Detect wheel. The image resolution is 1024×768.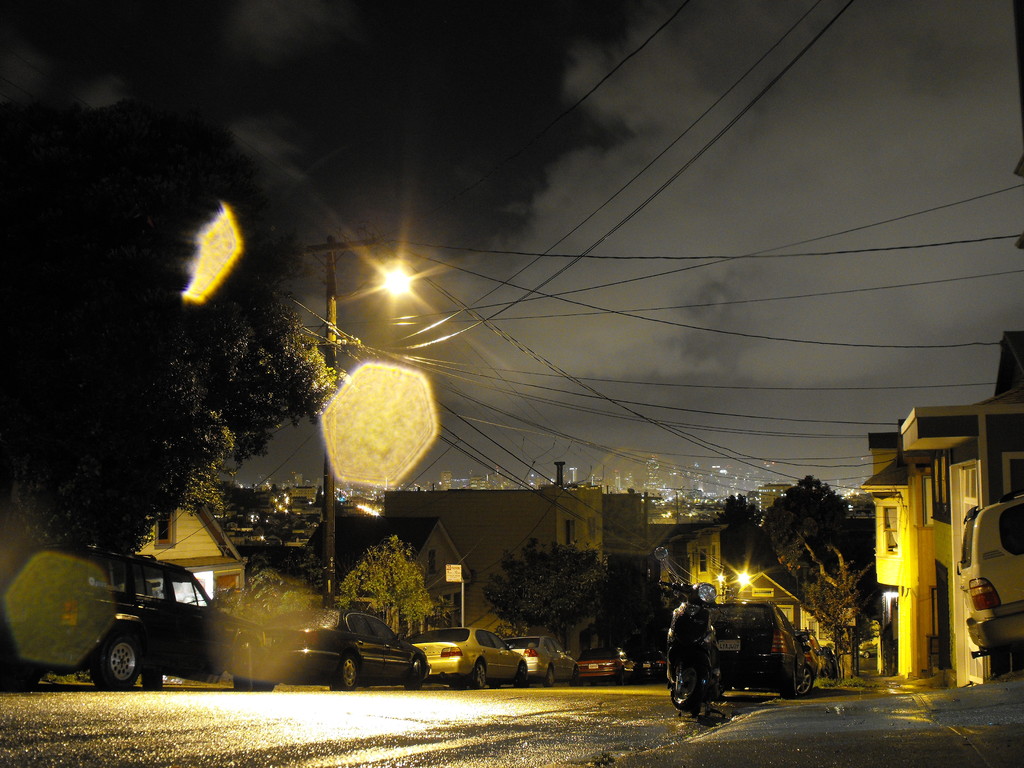
bbox=[91, 636, 138, 691].
